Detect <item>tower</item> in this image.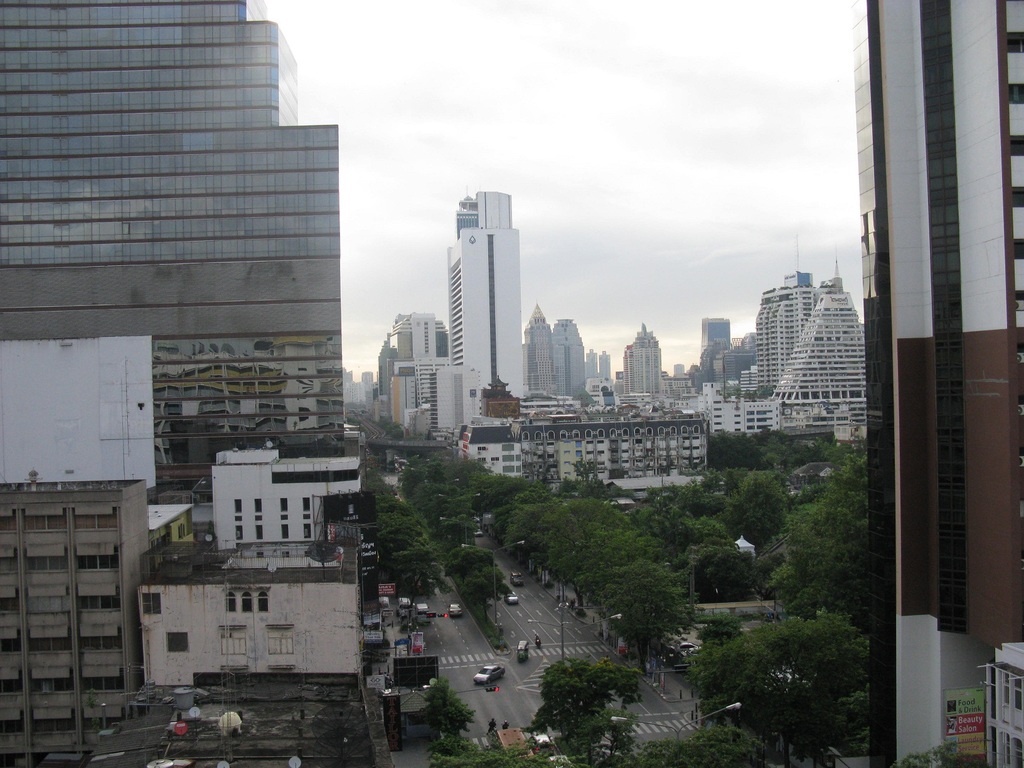
Detection: box(548, 312, 589, 404).
